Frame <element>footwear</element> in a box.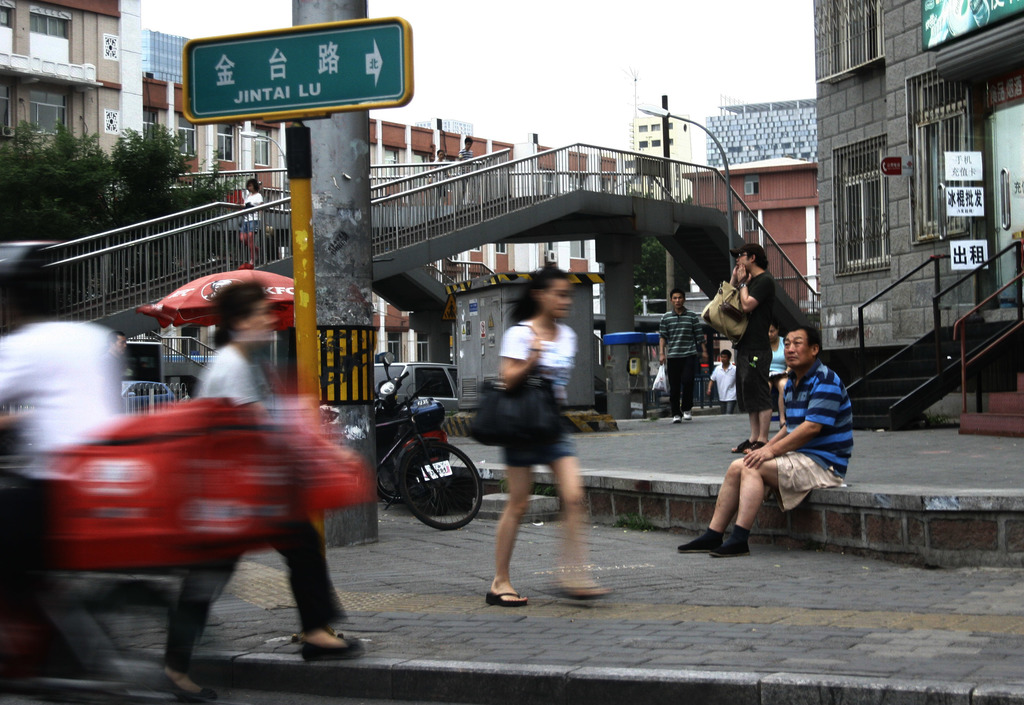
[731,438,753,452].
